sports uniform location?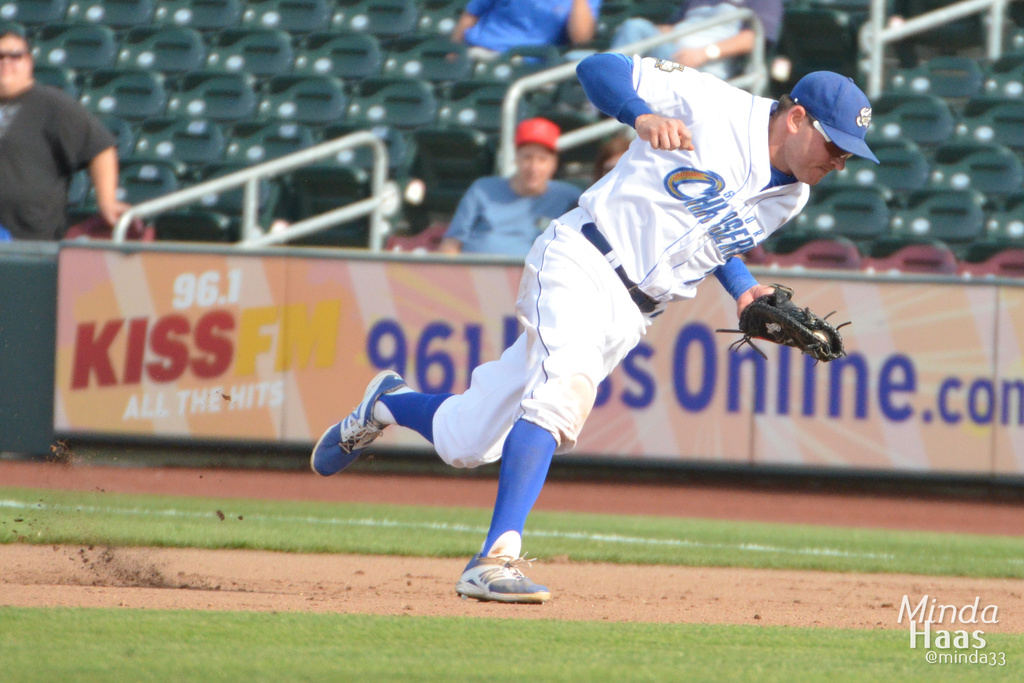
pyautogui.locateOnScreen(352, 68, 808, 618)
